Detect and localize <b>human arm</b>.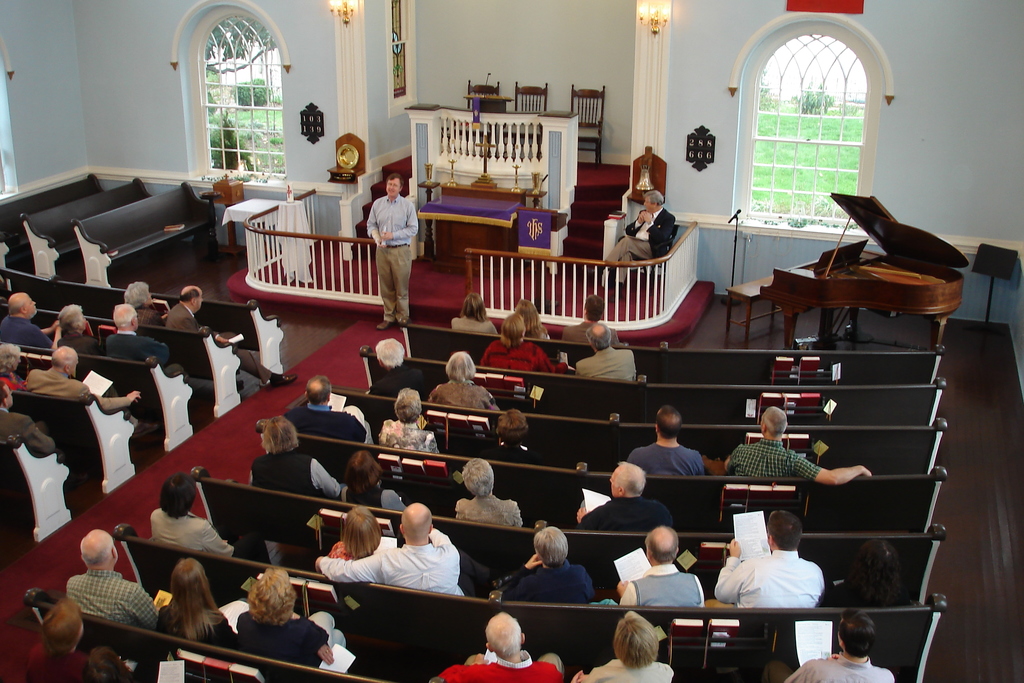
Localized at bbox(76, 381, 140, 413).
